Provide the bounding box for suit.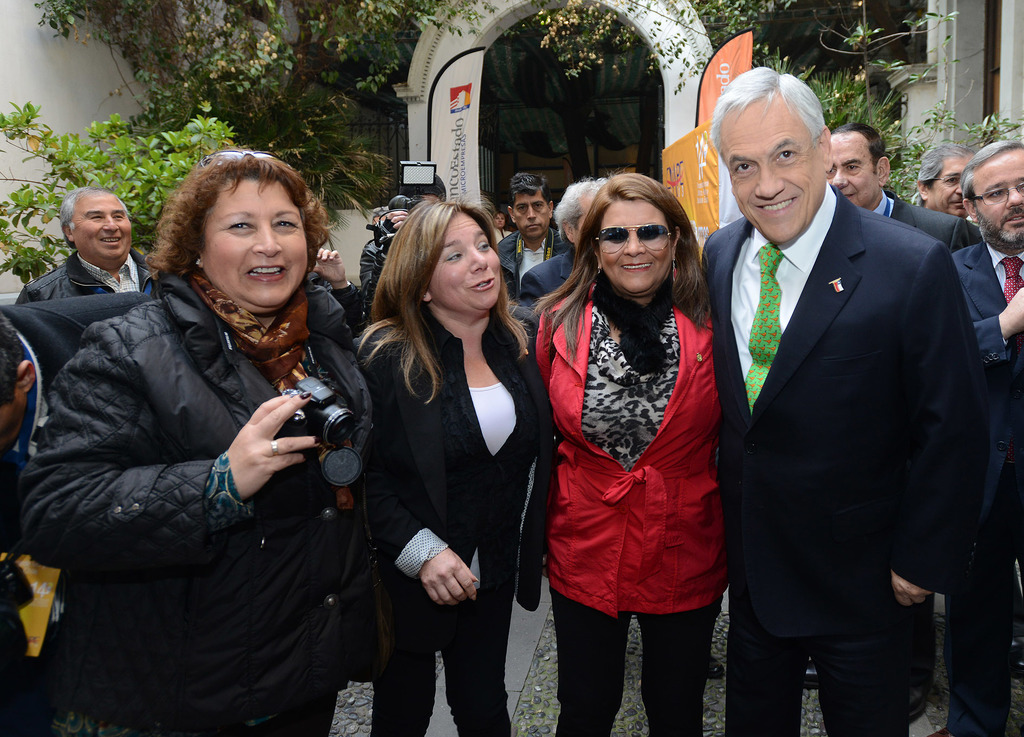
{"x1": 950, "y1": 233, "x2": 1023, "y2": 736}.
